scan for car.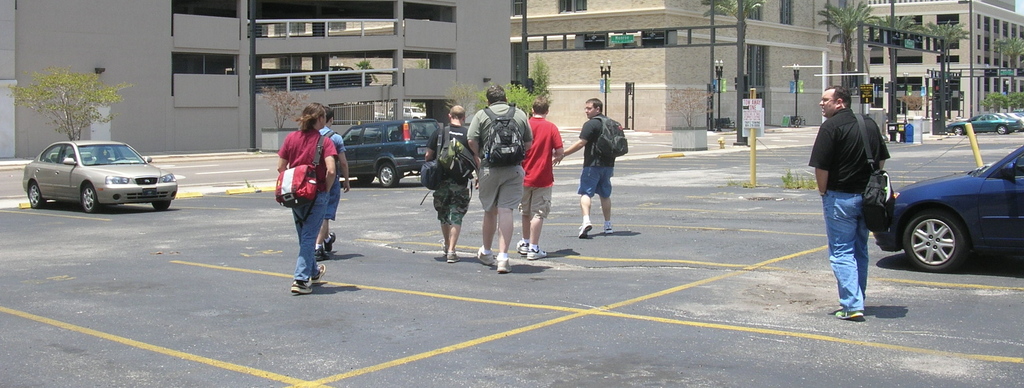
Scan result: 877/146/1023/273.
